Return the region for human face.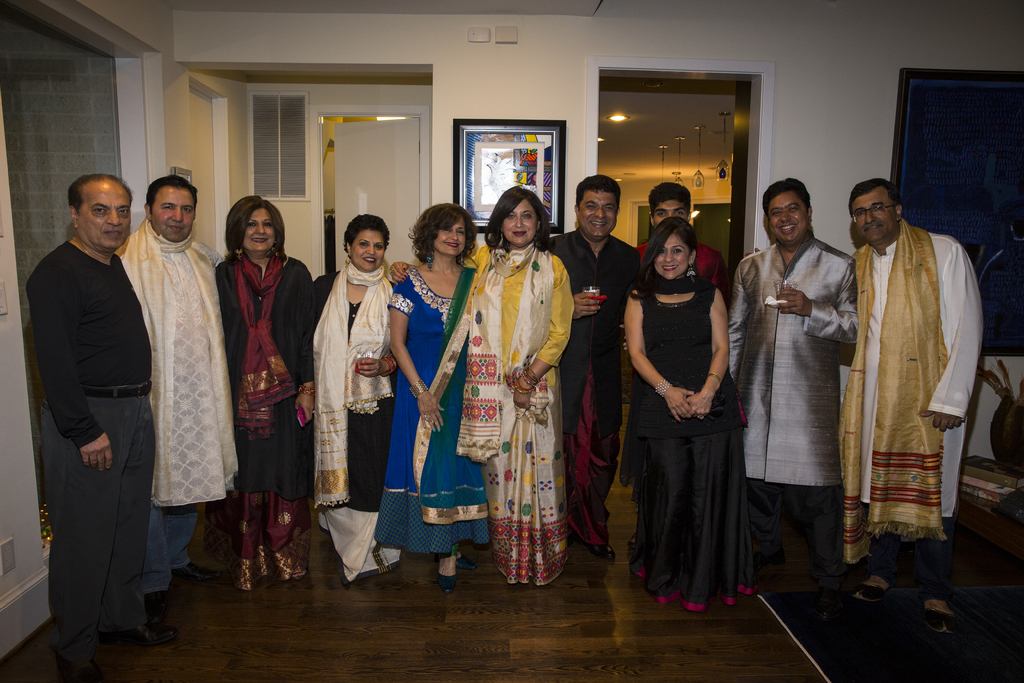
[left=653, top=237, right=685, bottom=281].
